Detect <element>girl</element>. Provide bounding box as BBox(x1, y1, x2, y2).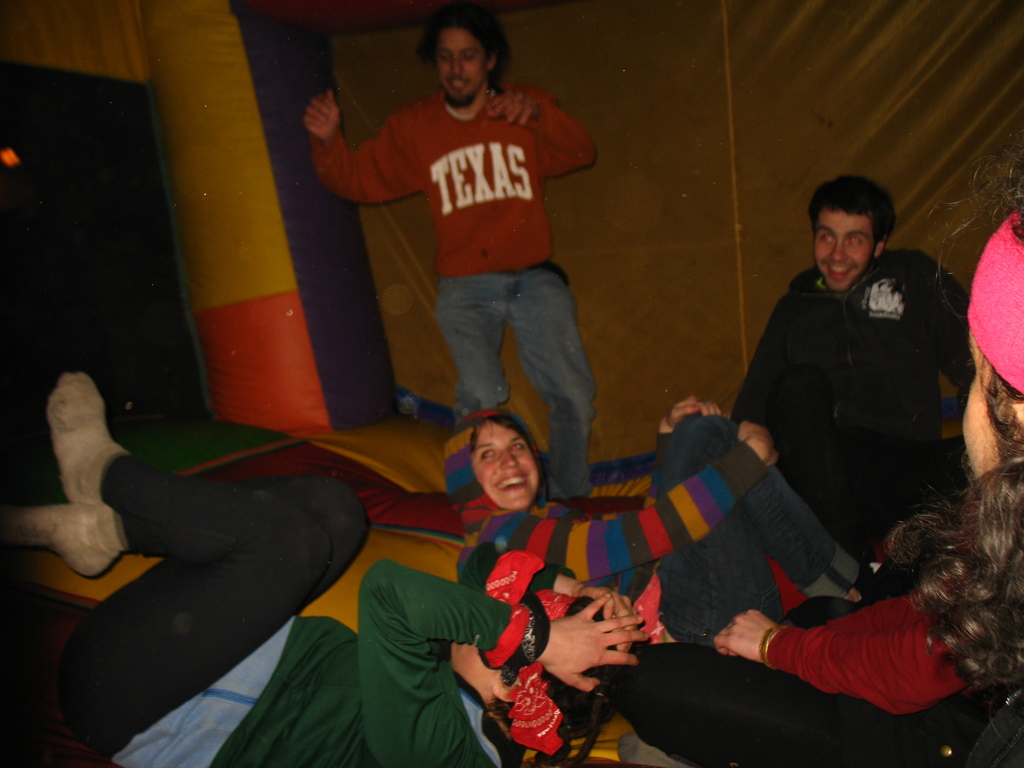
BBox(0, 372, 653, 767).
